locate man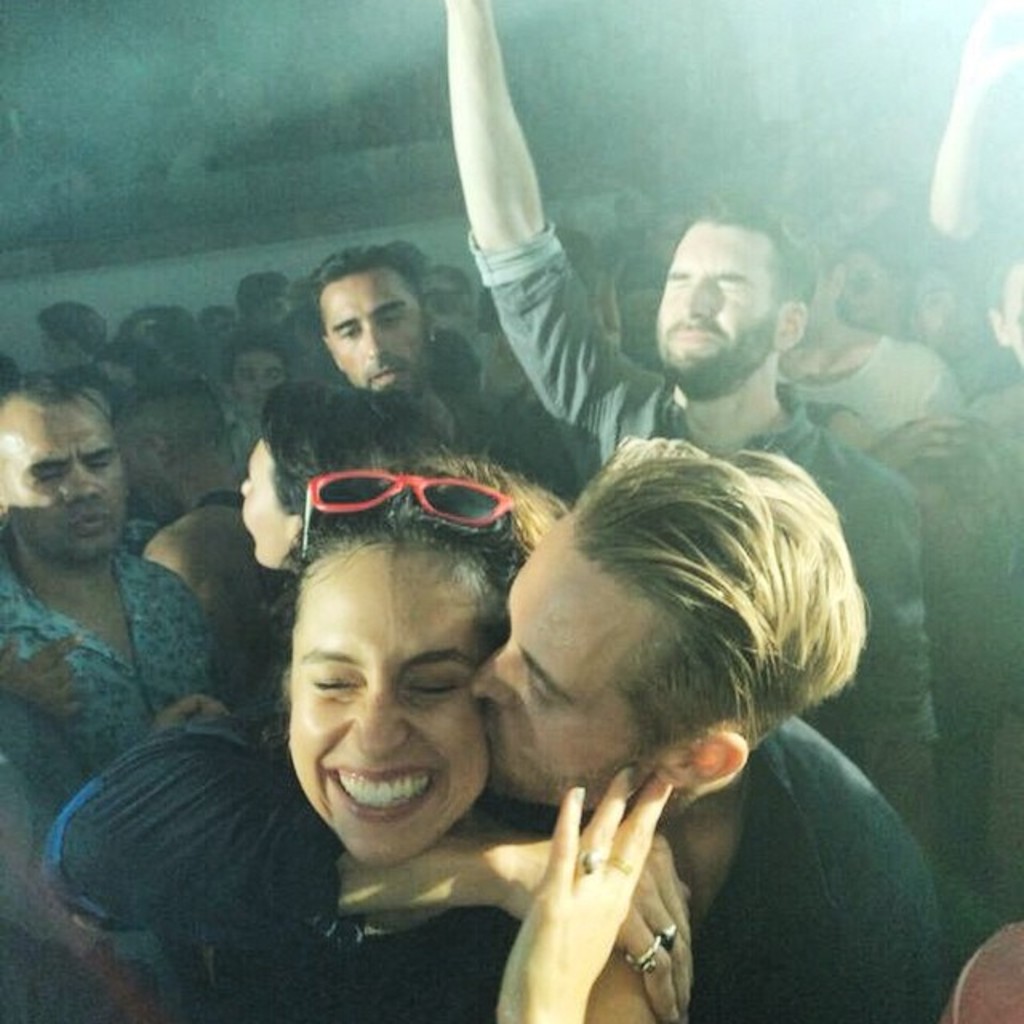
[left=459, top=467, right=965, bottom=1022]
